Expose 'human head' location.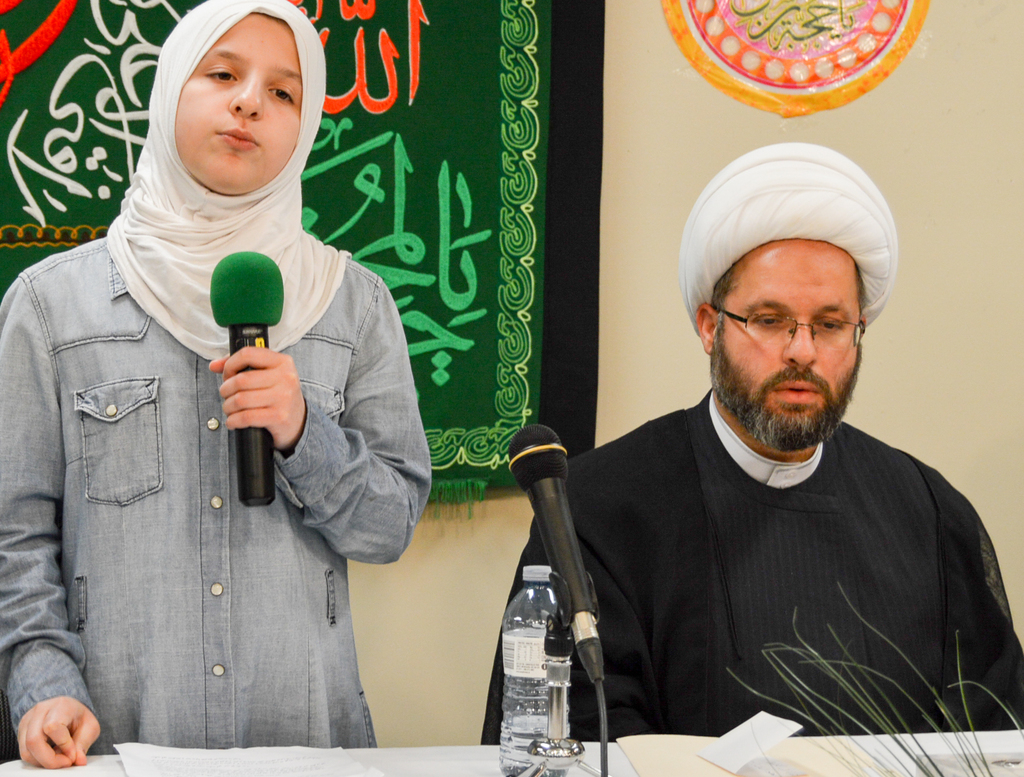
Exposed at 692 234 866 453.
